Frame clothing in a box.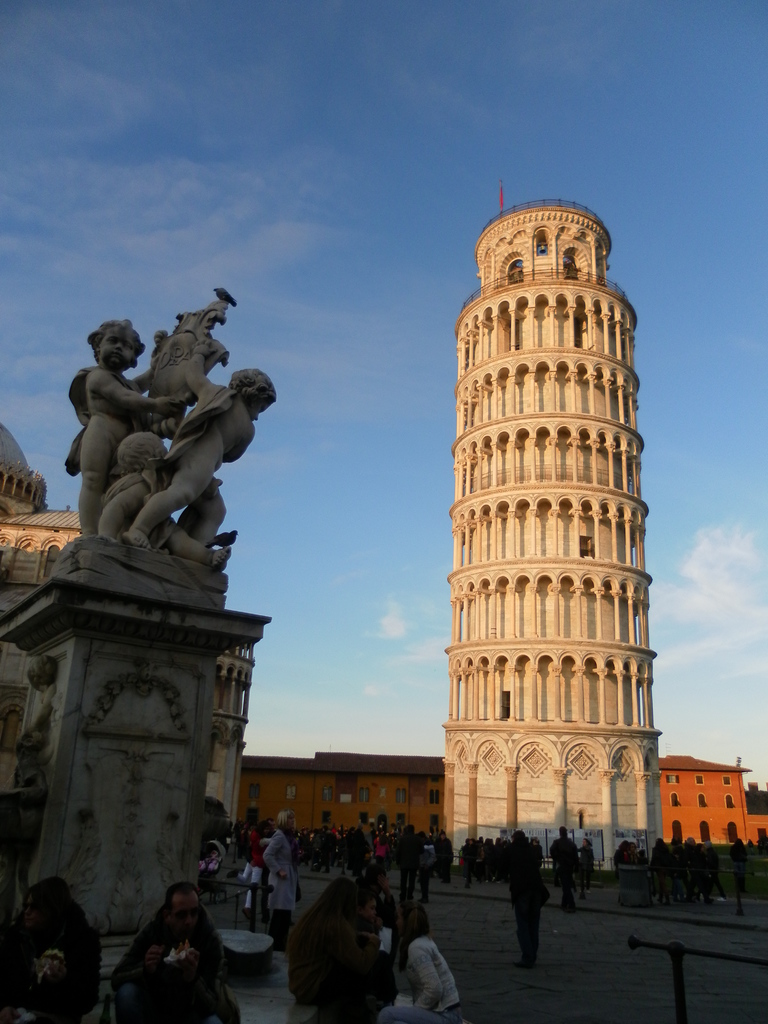
{"x1": 0, "y1": 915, "x2": 100, "y2": 1023}.
